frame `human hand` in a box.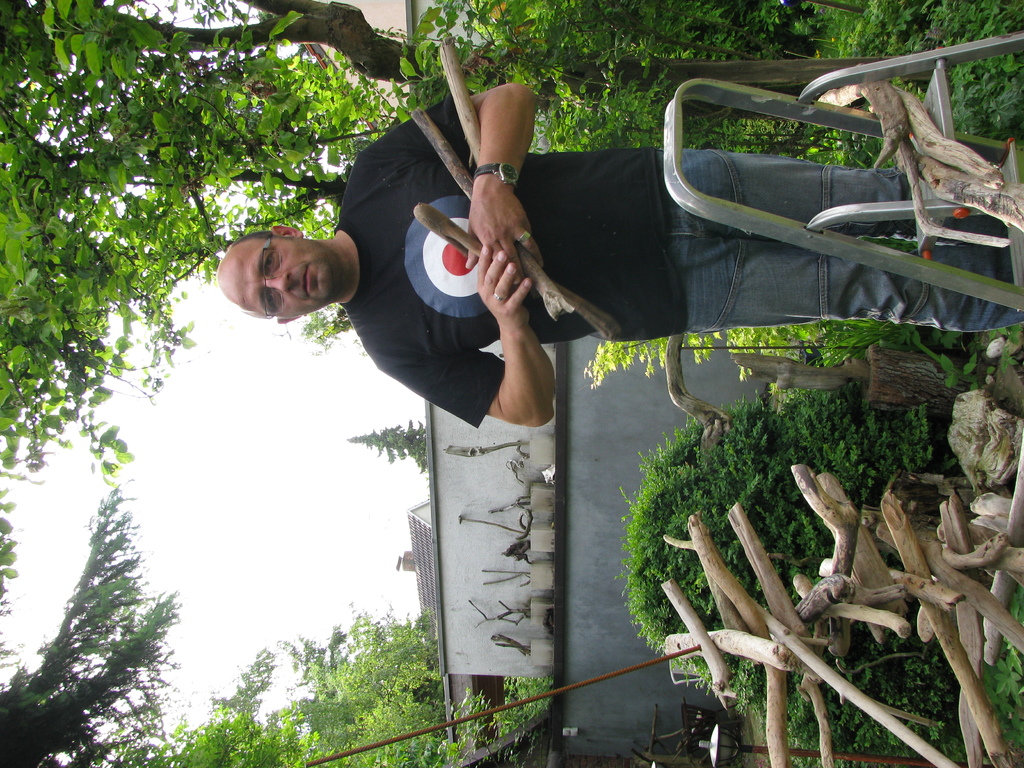
Rect(455, 141, 535, 276).
